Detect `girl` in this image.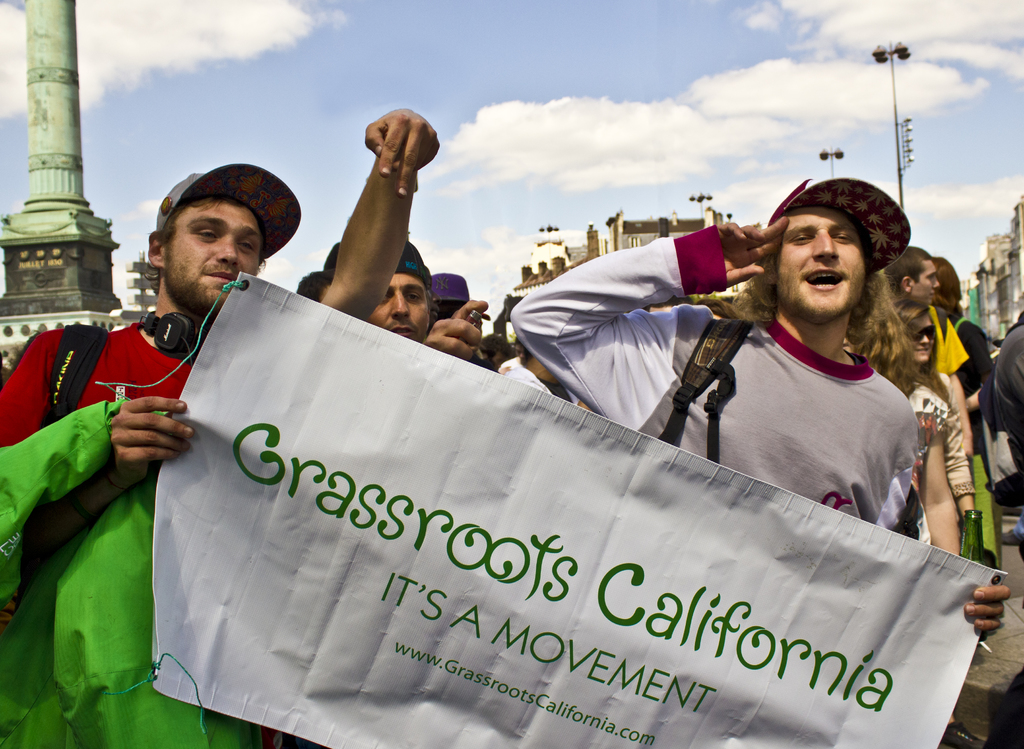
Detection: [x1=895, y1=302, x2=982, y2=565].
